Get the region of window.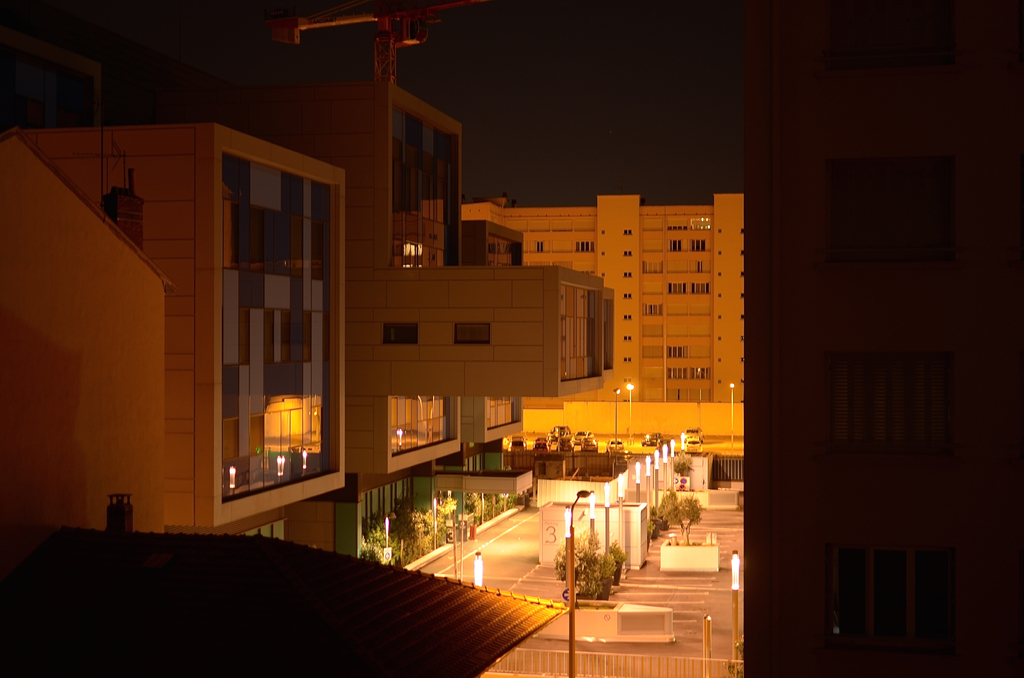
<box>690,241,706,253</box>.
